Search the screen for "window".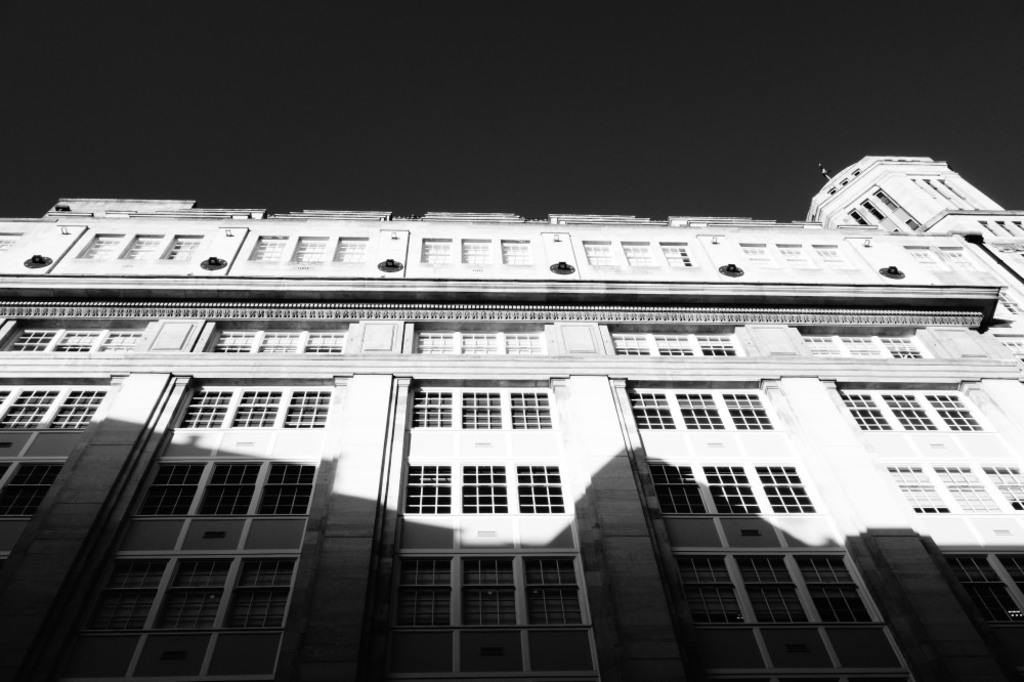
Found at [390,545,593,635].
